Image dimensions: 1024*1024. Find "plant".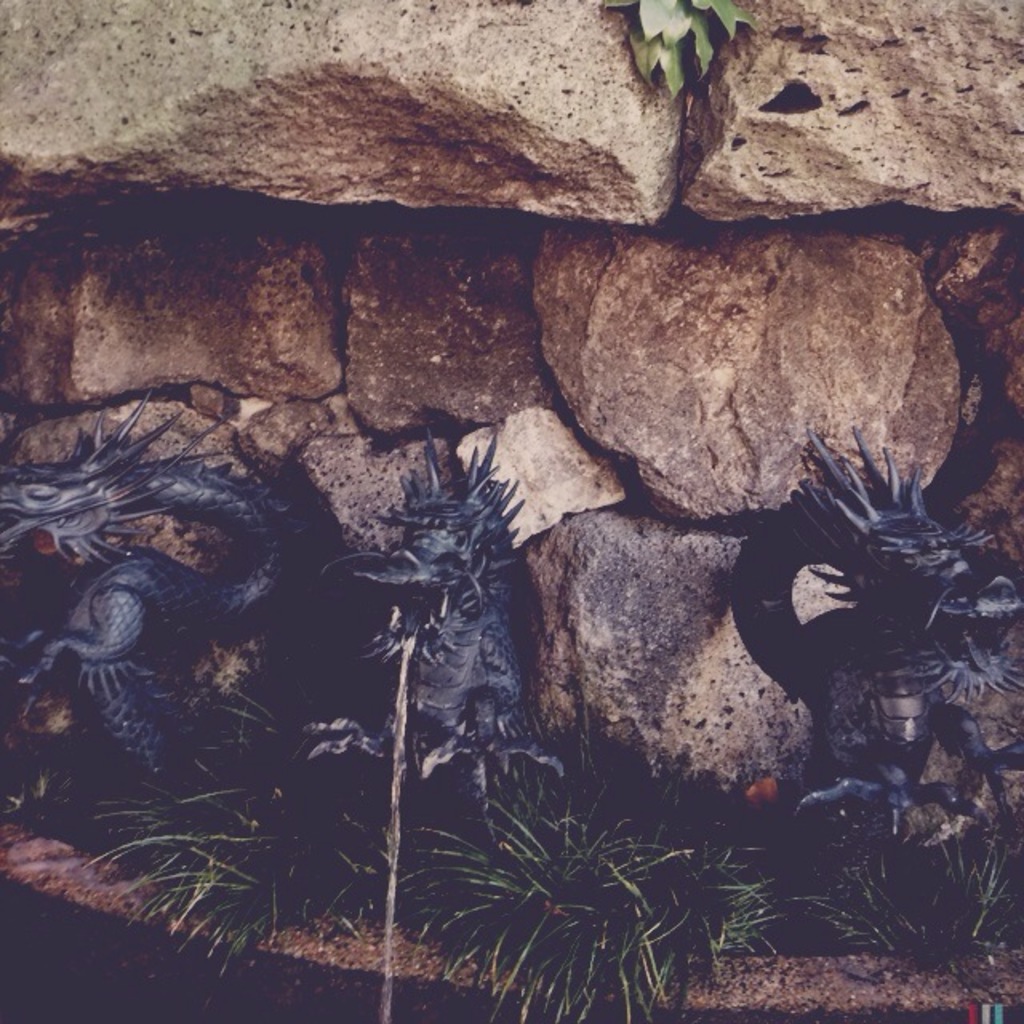
BBox(787, 794, 1022, 976).
